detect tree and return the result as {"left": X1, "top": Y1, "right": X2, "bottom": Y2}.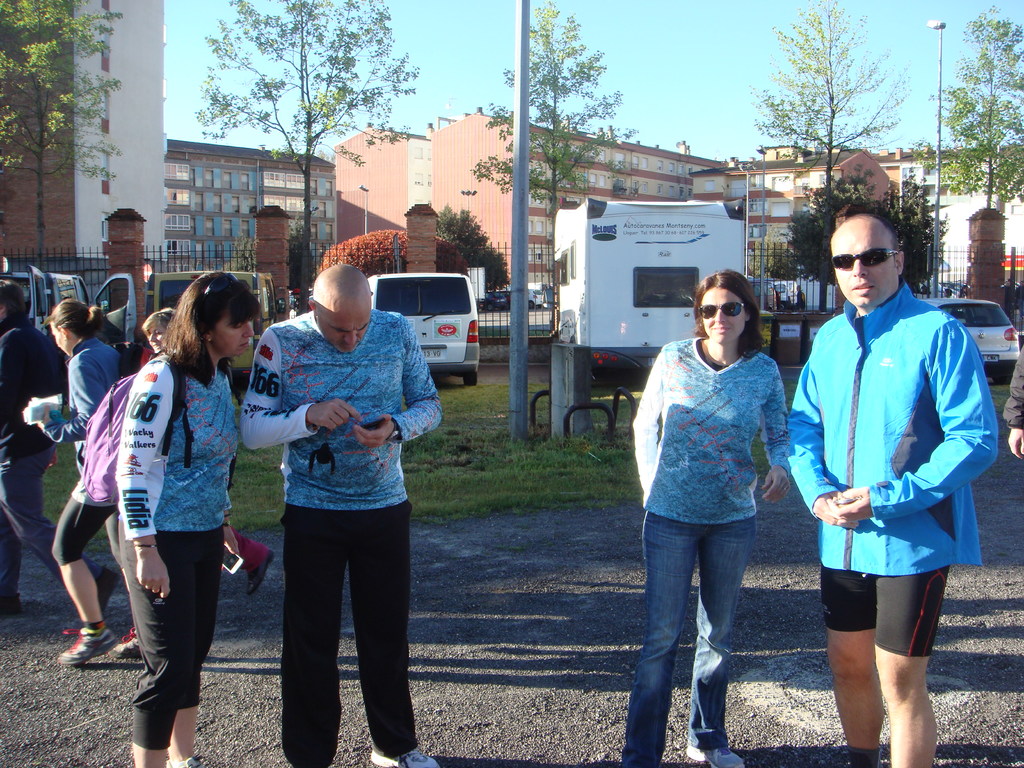
{"left": 773, "top": 152, "right": 961, "bottom": 323}.
